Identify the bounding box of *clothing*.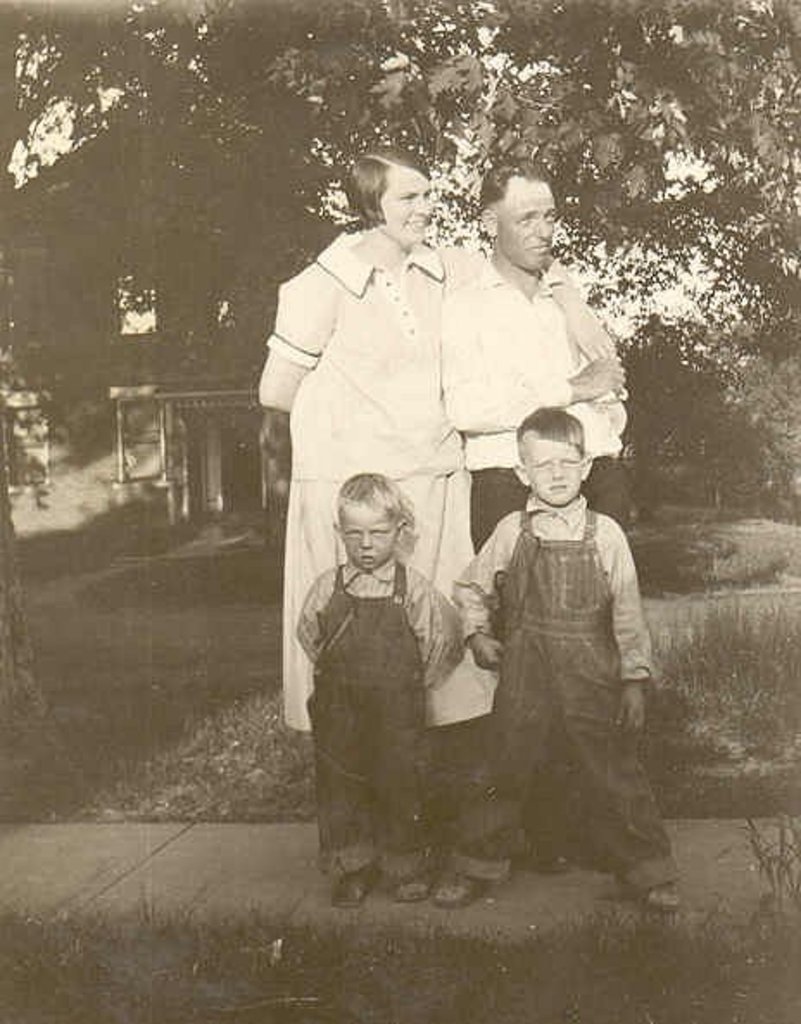
{"x1": 438, "y1": 256, "x2": 628, "y2": 834}.
